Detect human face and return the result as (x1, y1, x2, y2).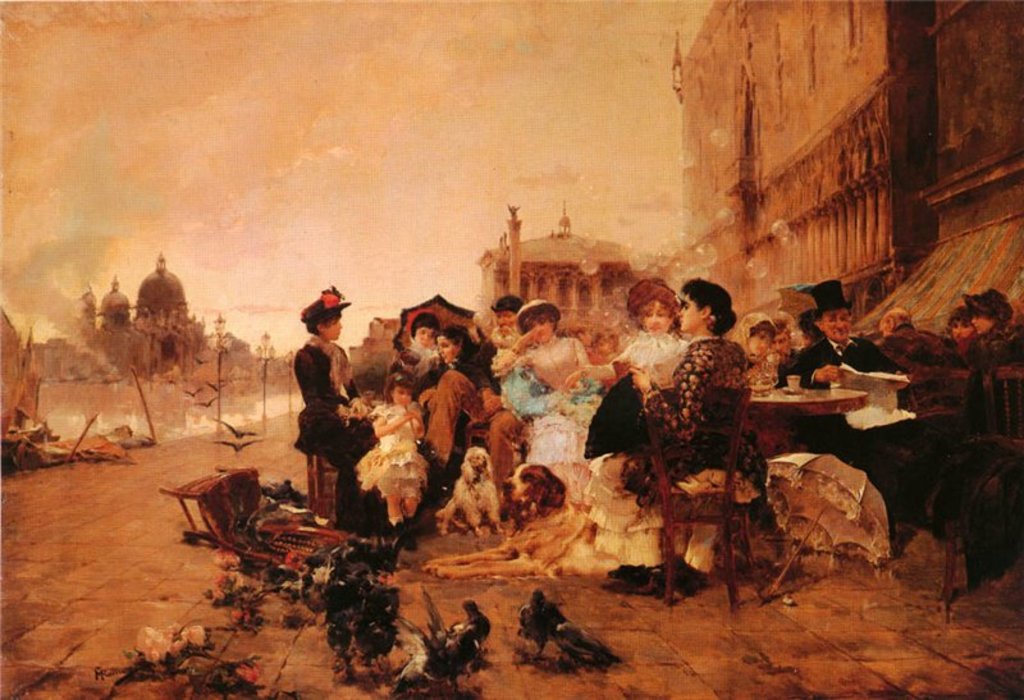
(810, 306, 845, 340).
